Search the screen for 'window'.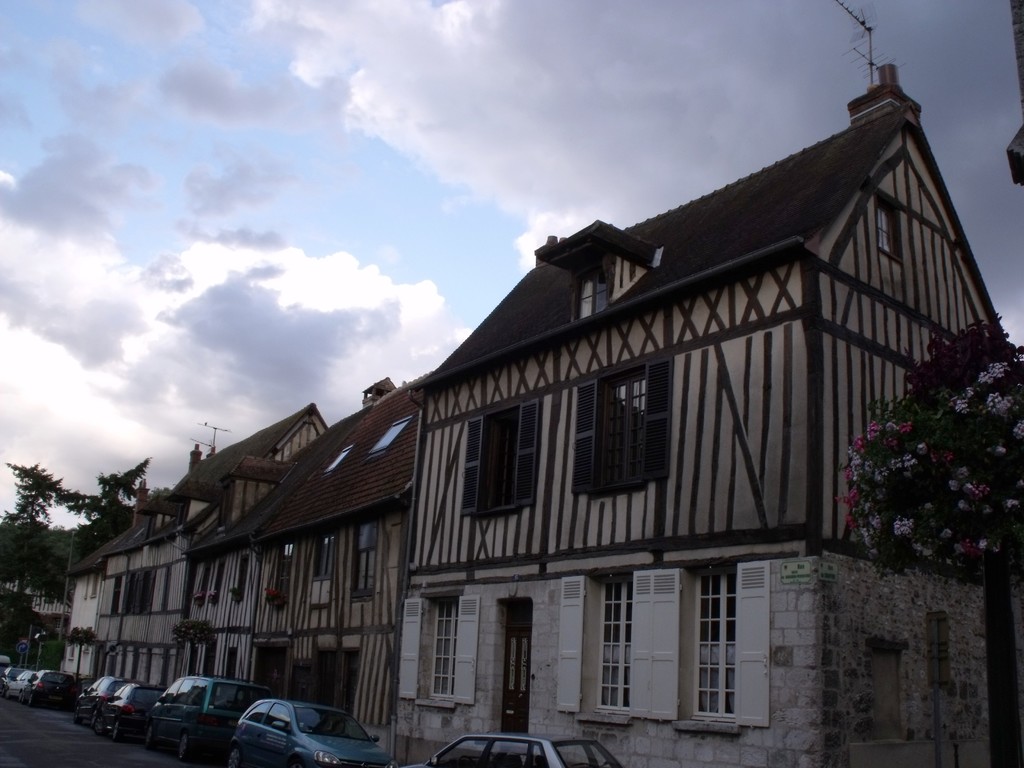
Found at 207/557/224/606.
